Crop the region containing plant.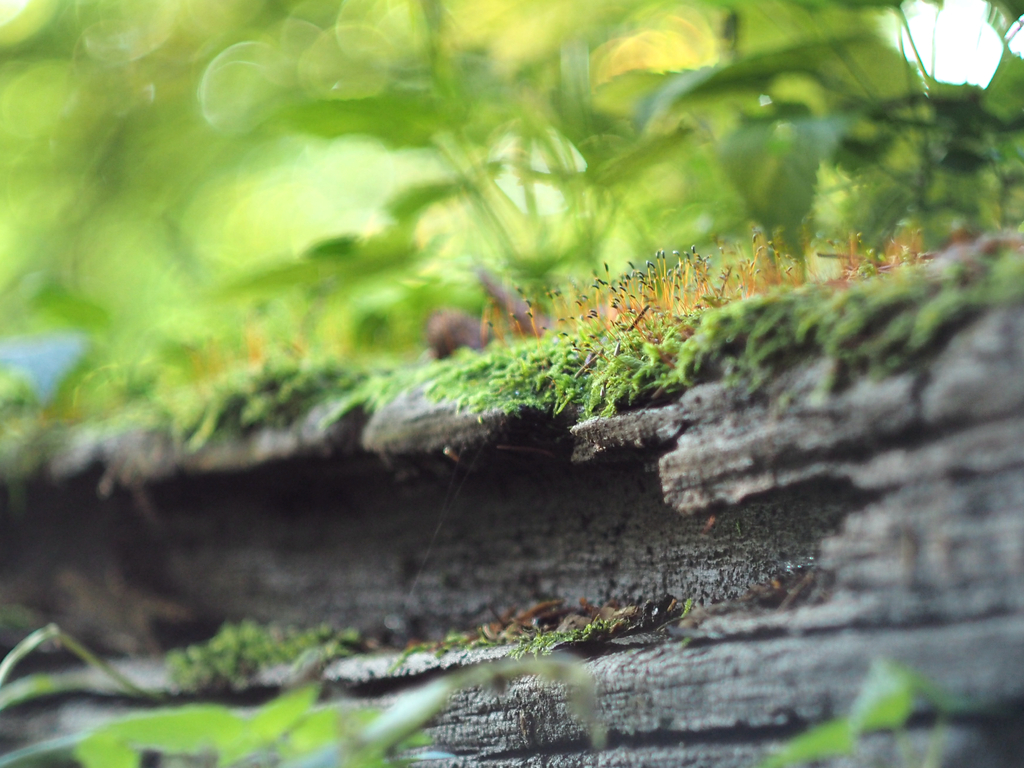
Crop region: 849,650,948,767.
